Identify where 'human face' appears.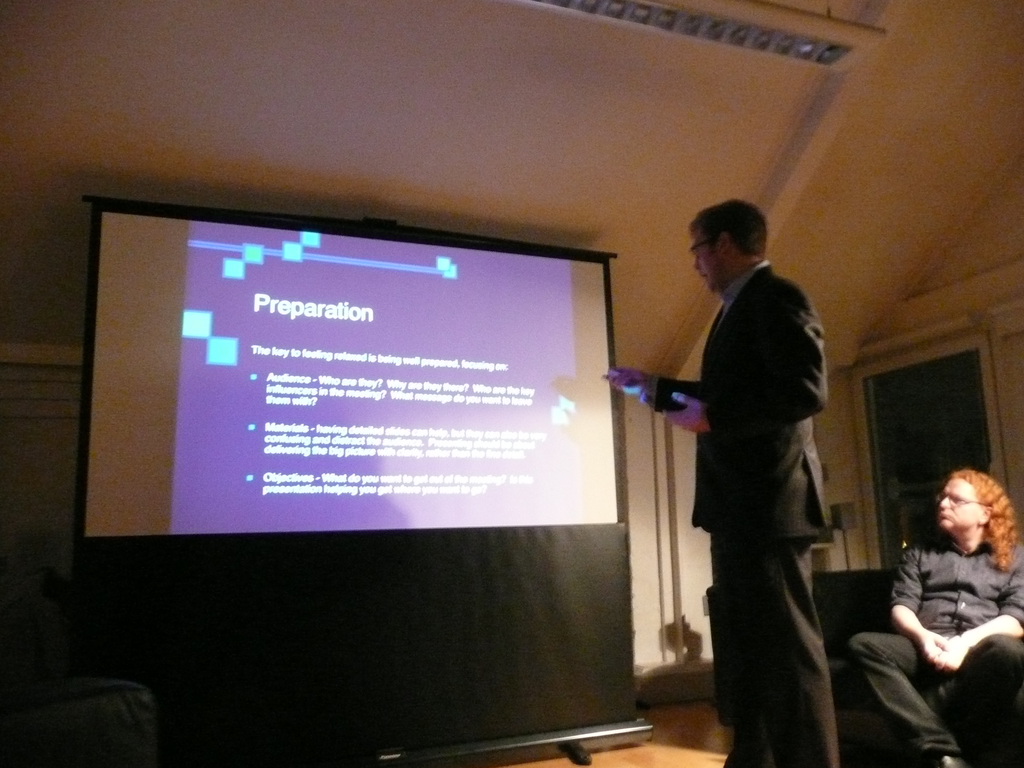
Appears at <box>694,229,723,292</box>.
